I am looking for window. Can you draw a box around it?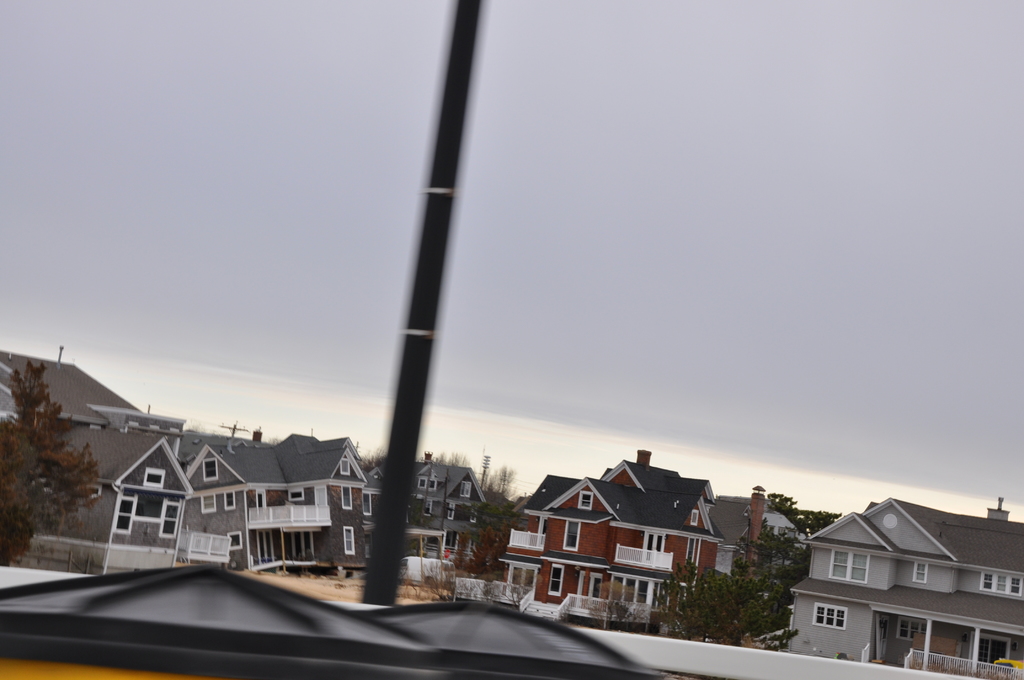
Sure, the bounding box is bbox(444, 531, 459, 555).
